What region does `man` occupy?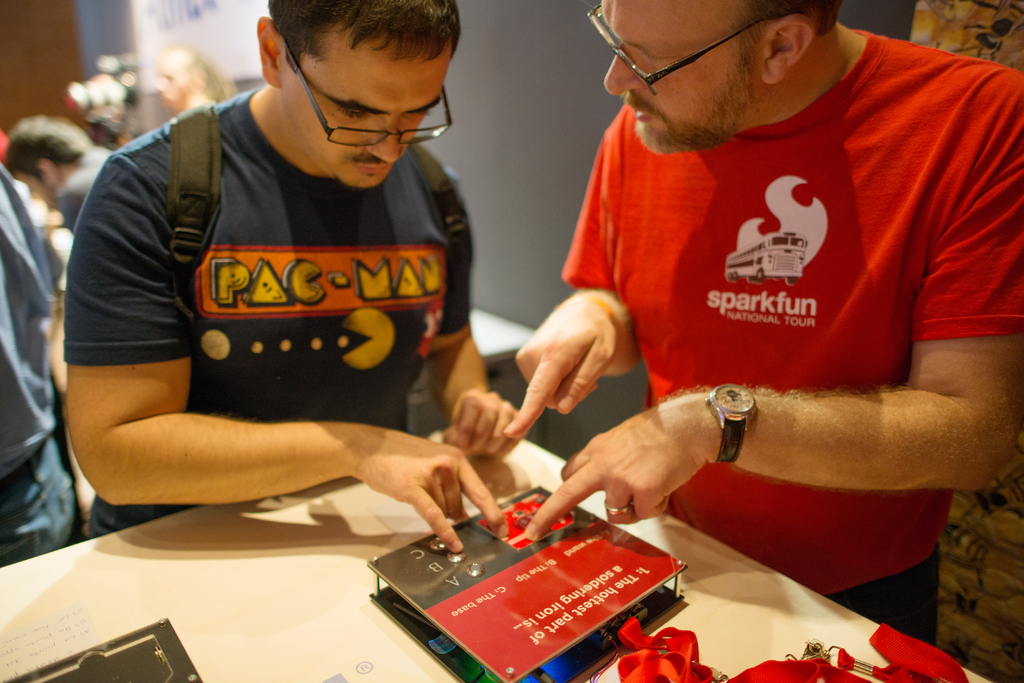
BBox(150, 42, 218, 115).
